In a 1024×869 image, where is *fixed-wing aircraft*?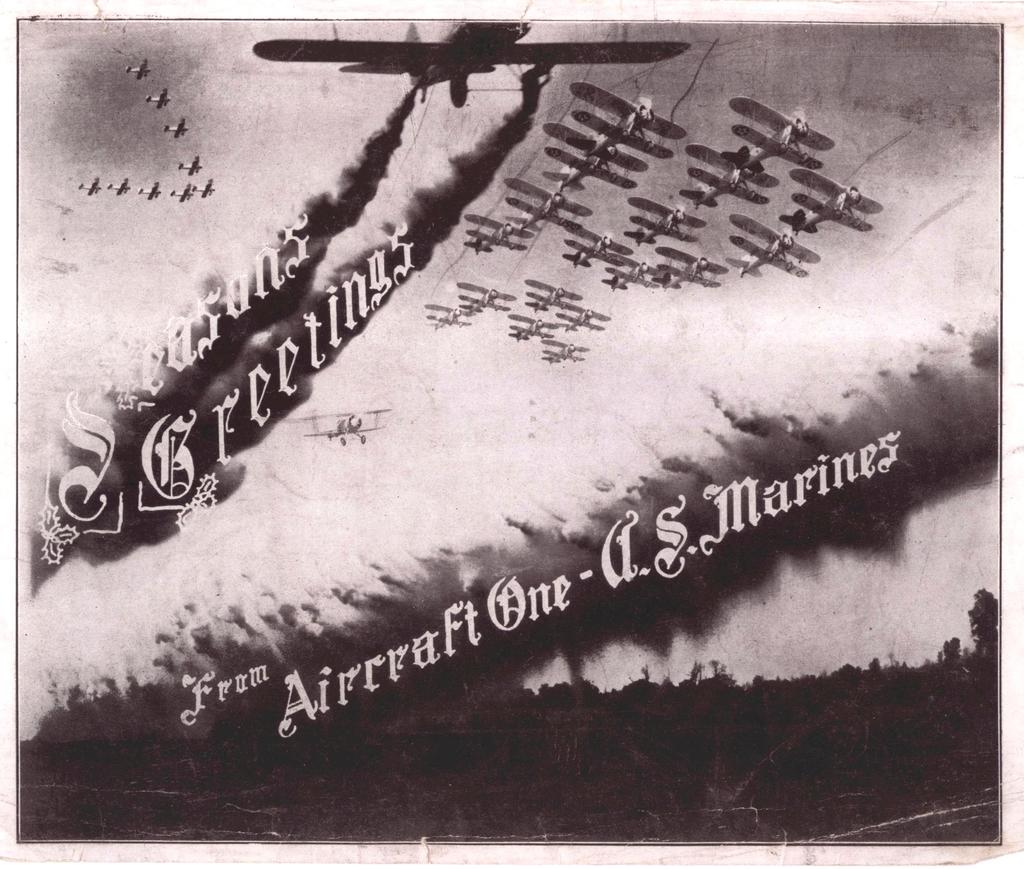
<bbox>78, 176, 100, 197</bbox>.
